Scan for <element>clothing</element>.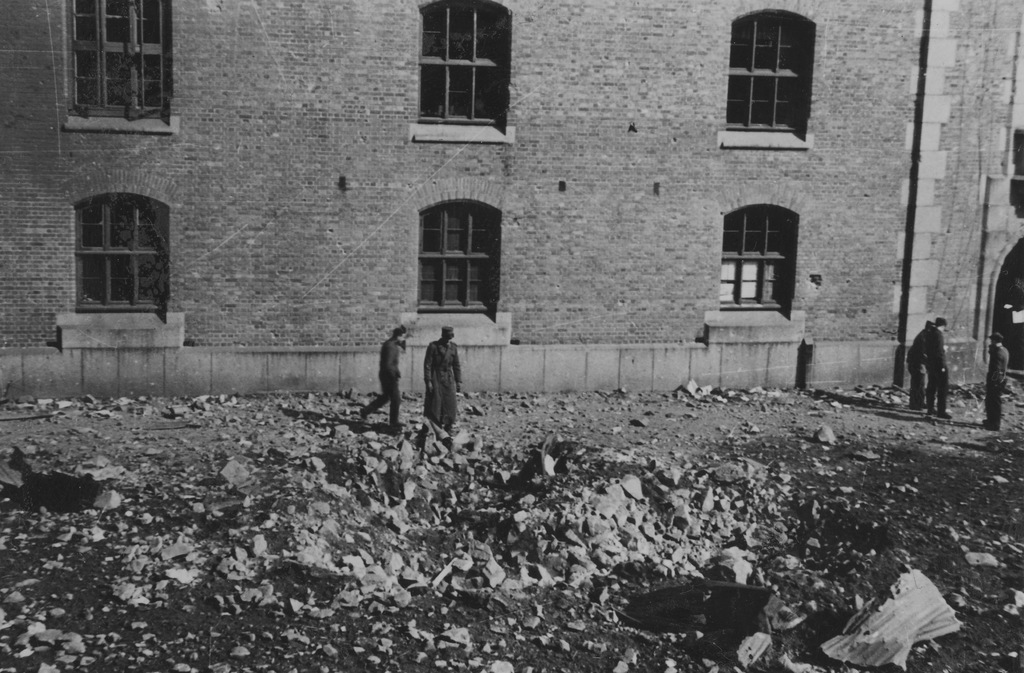
Scan result: bbox(906, 330, 929, 405).
